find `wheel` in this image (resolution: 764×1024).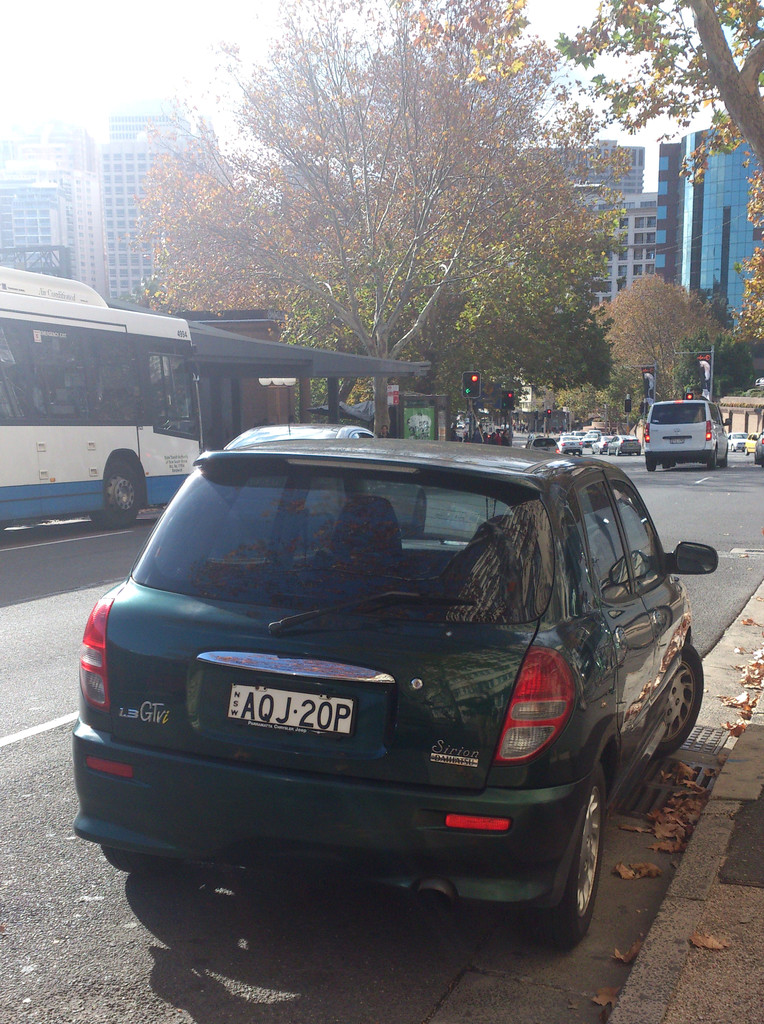
box=[717, 447, 726, 469].
